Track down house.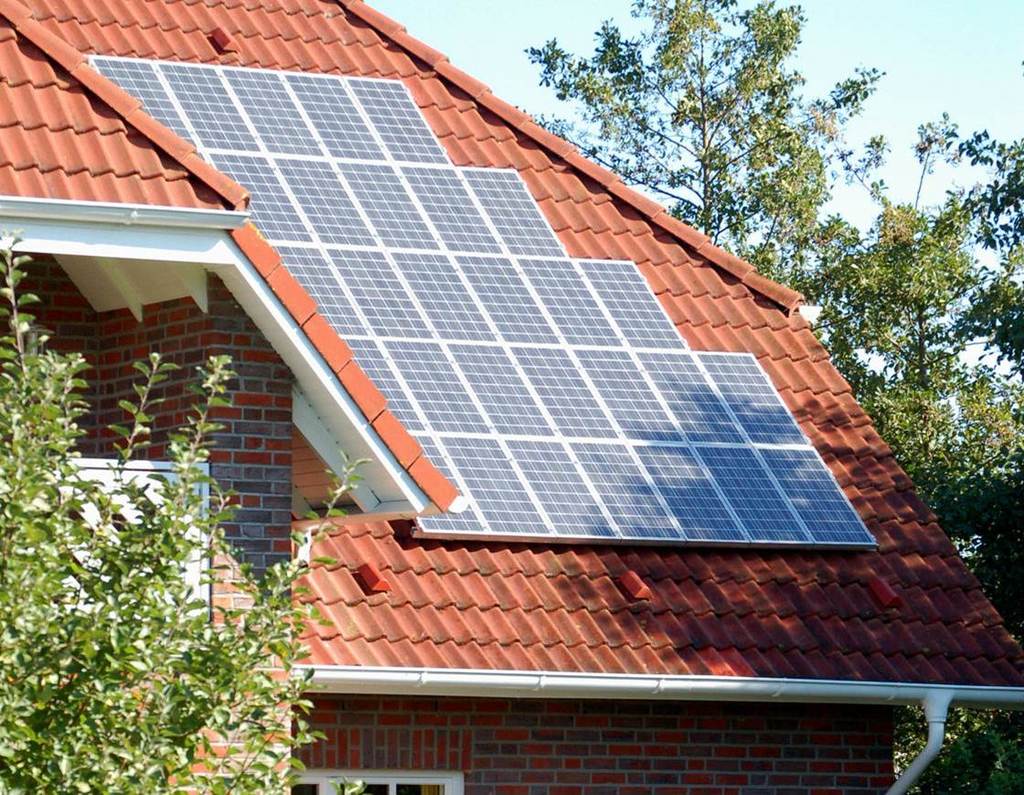
Tracked to BBox(0, 0, 1021, 794).
